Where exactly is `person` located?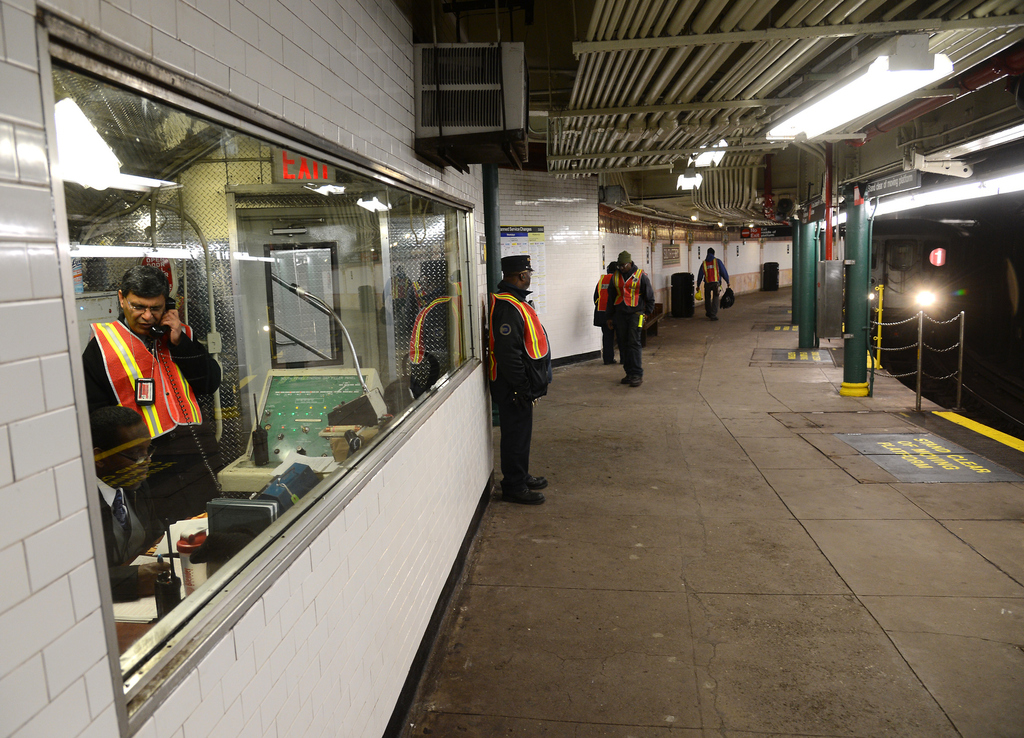
Its bounding box is bbox=(90, 409, 170, 609).
